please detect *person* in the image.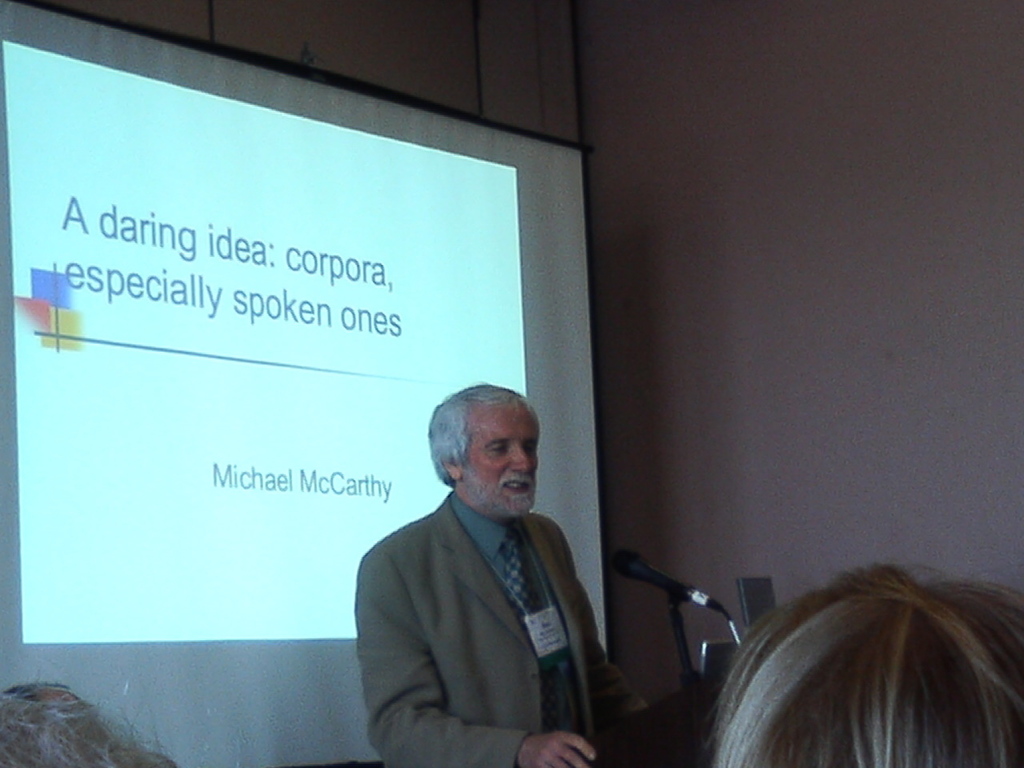
<bbox>0, 674, 180, 767</bbox>.
